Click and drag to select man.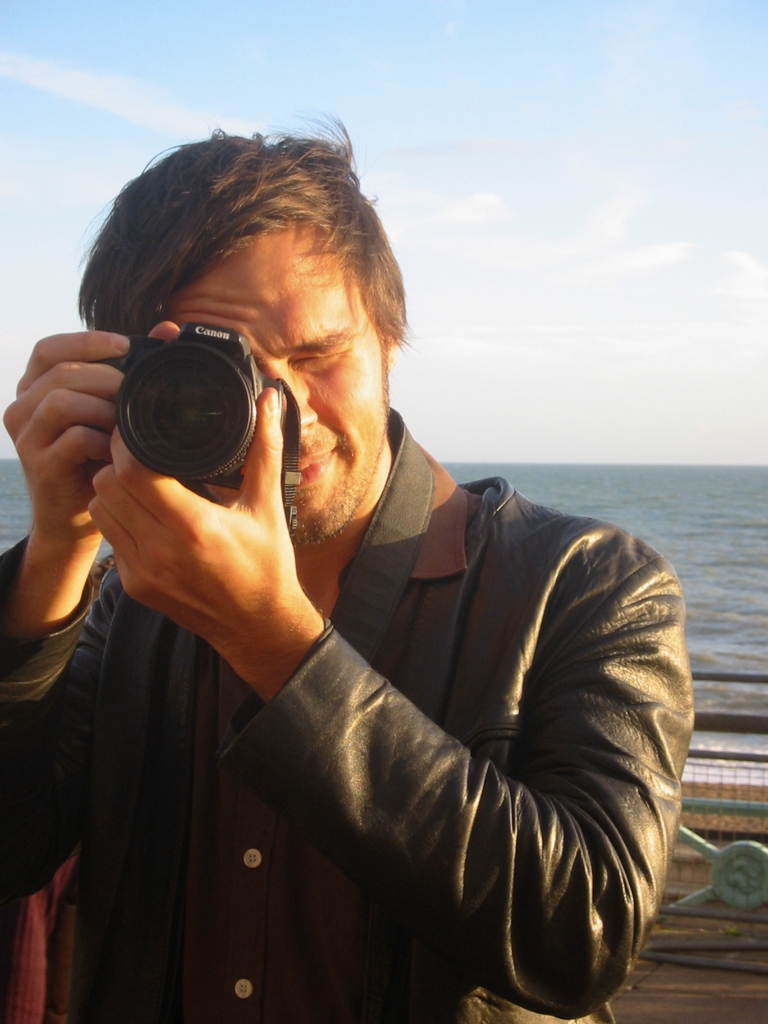
Selection: region(33, 113, 705, 1023).
